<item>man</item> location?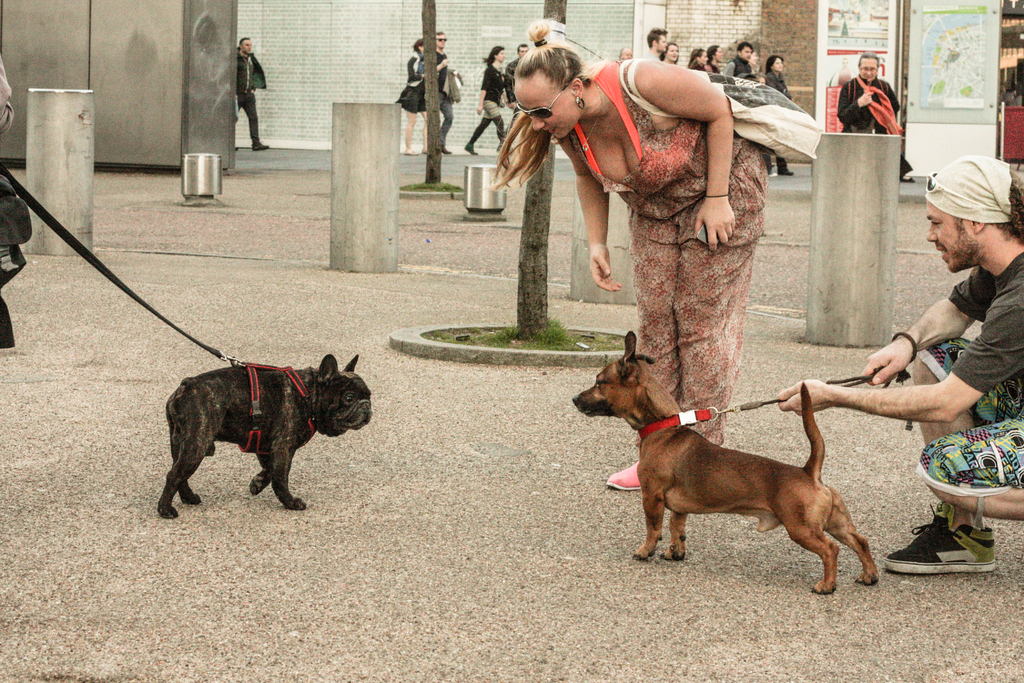
box=[236, 36, 271, 152]
